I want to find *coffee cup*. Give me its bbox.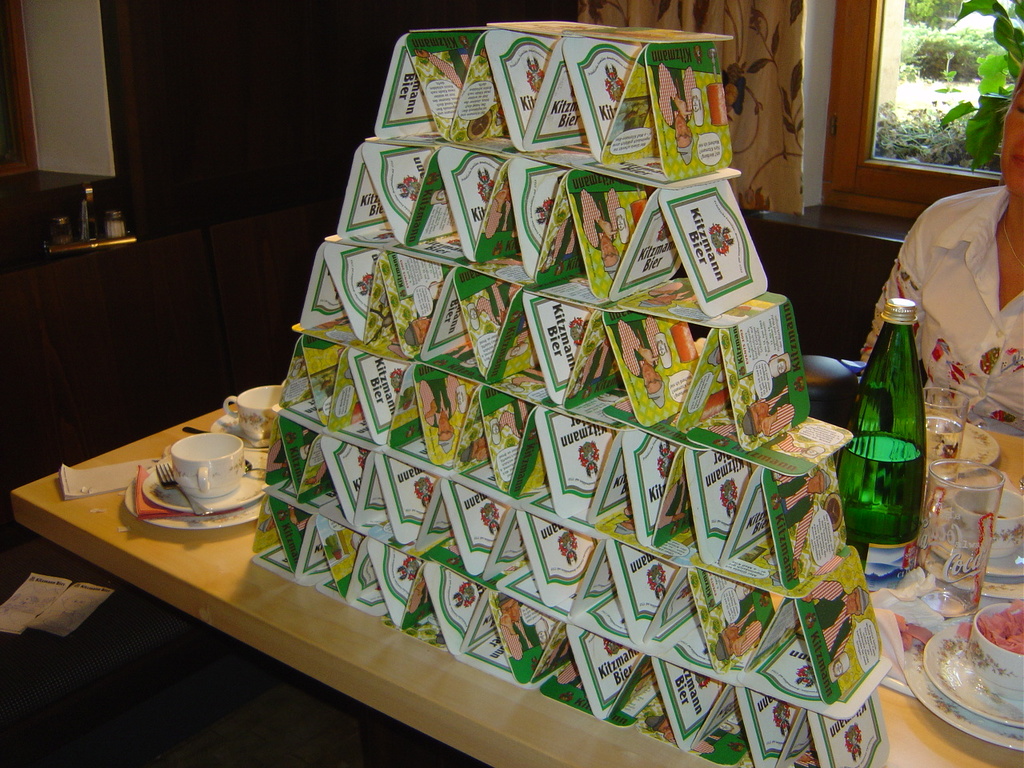
box=[220, 383, 282, 442].
